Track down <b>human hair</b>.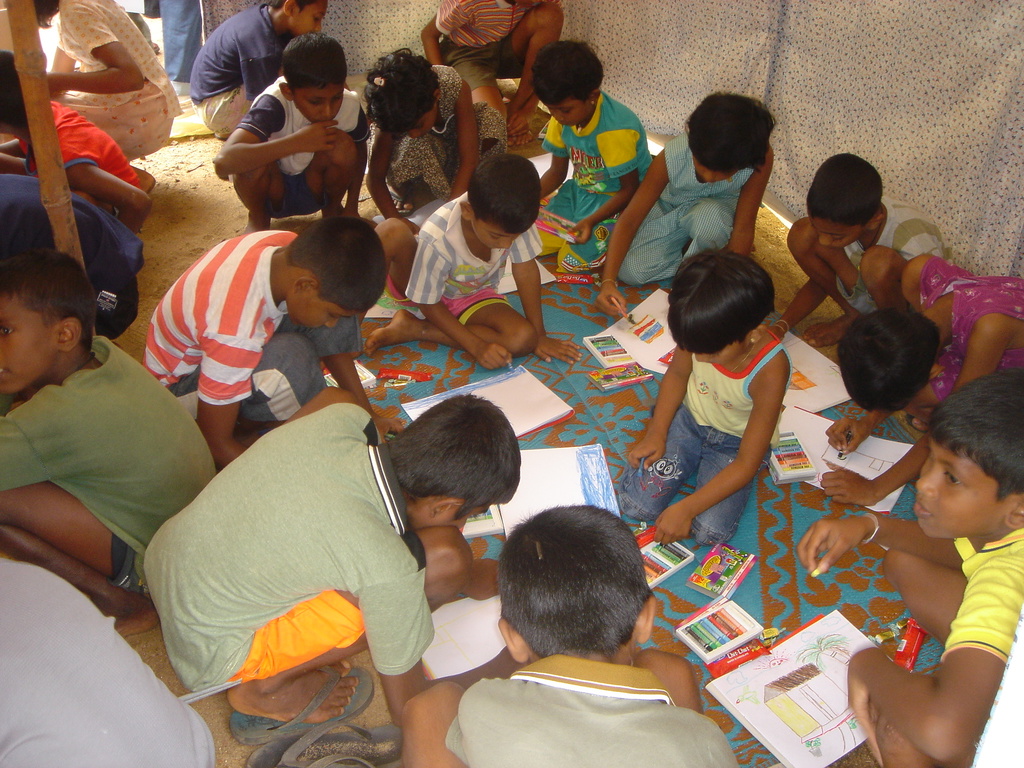
Tracked to box=[359, 47, 442, 142].
